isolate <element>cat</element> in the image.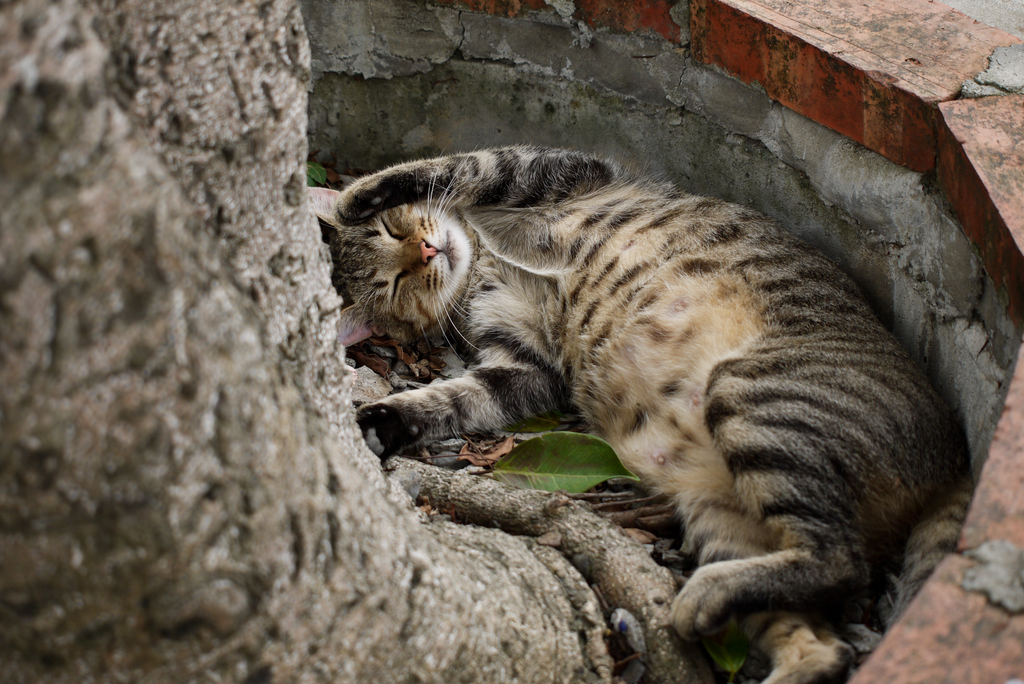
Isolated region: l=304, t=143, r=968, b=683.
